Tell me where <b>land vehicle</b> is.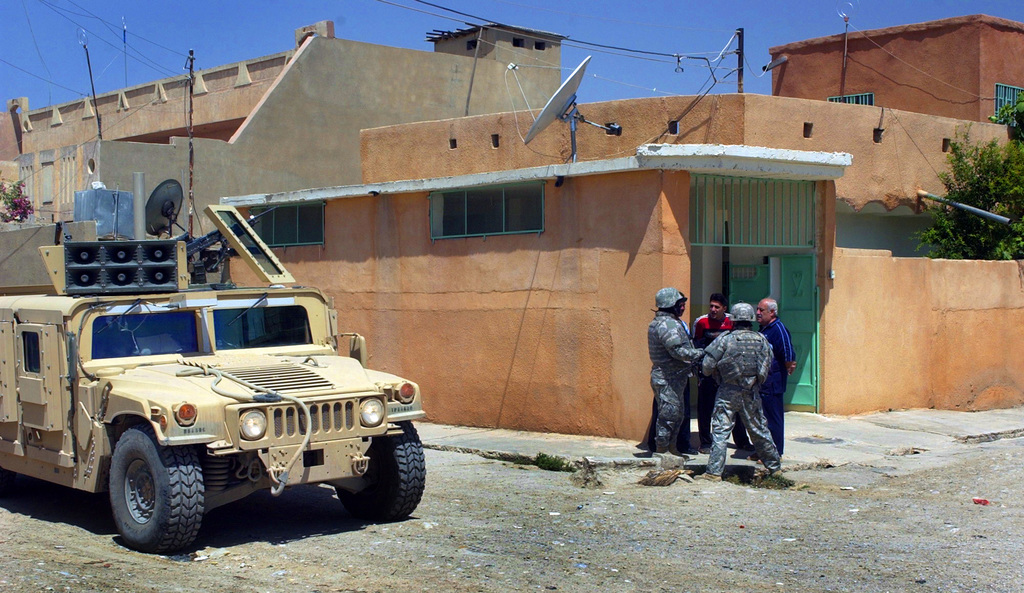
<b>land vehicle</b> is at box(6, 251, 421, 548).
